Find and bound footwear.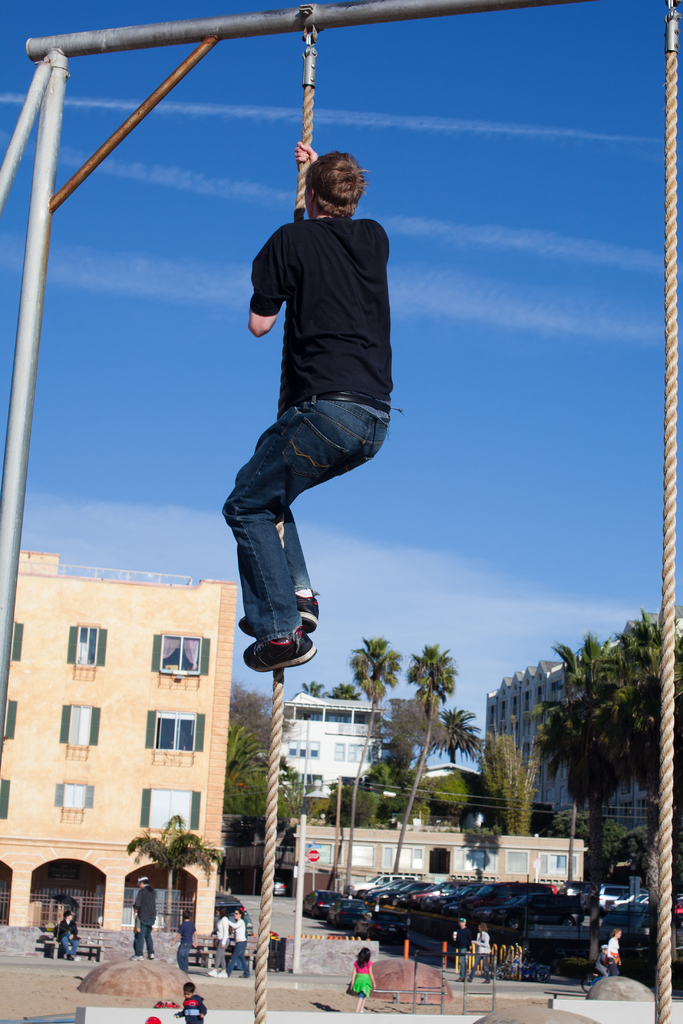
Bound: locate(455, 976, 462, 981).
